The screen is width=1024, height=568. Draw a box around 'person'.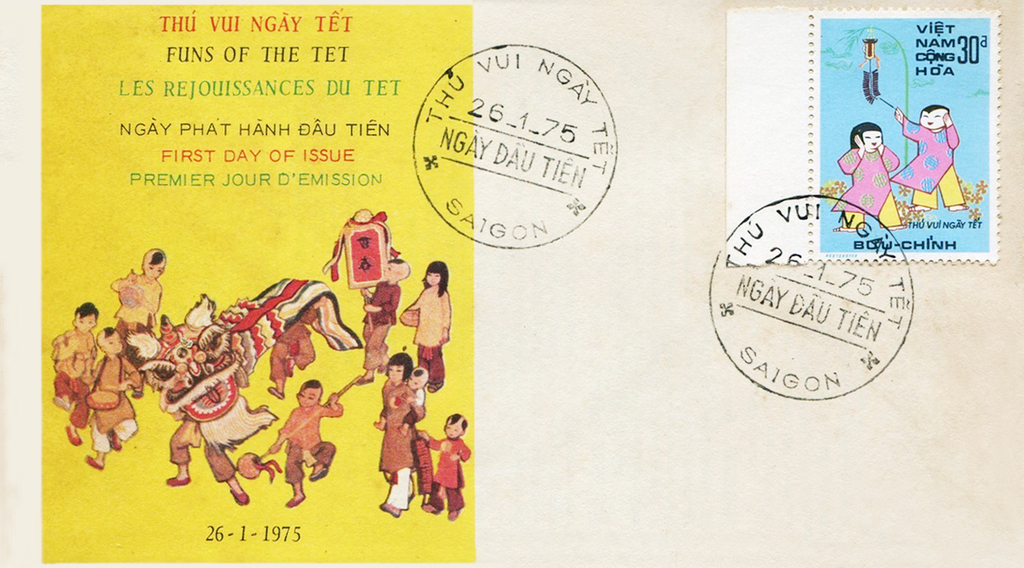
Rect(405, 255, 449, 389).
